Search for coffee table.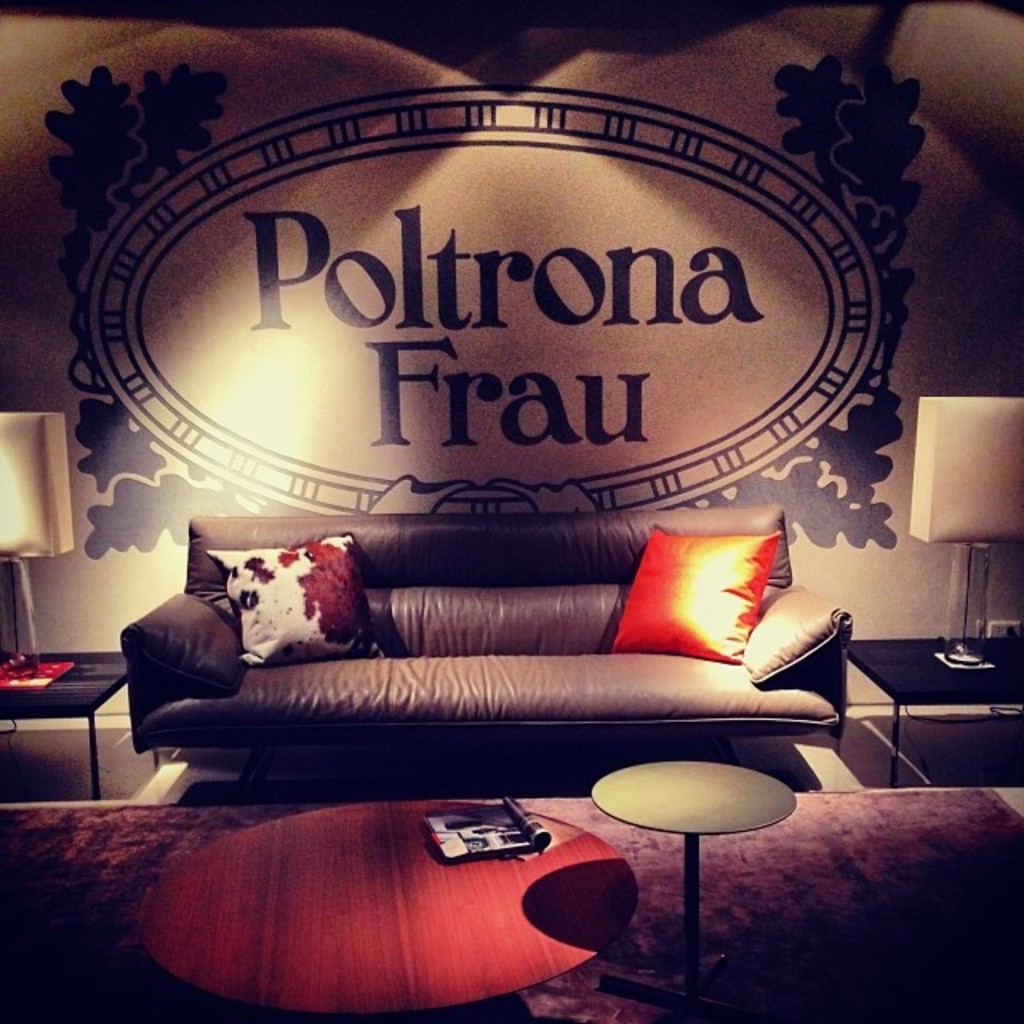
Found at {"x1": 566, "y1": 760, "x2": 805, "y2": 994}.
